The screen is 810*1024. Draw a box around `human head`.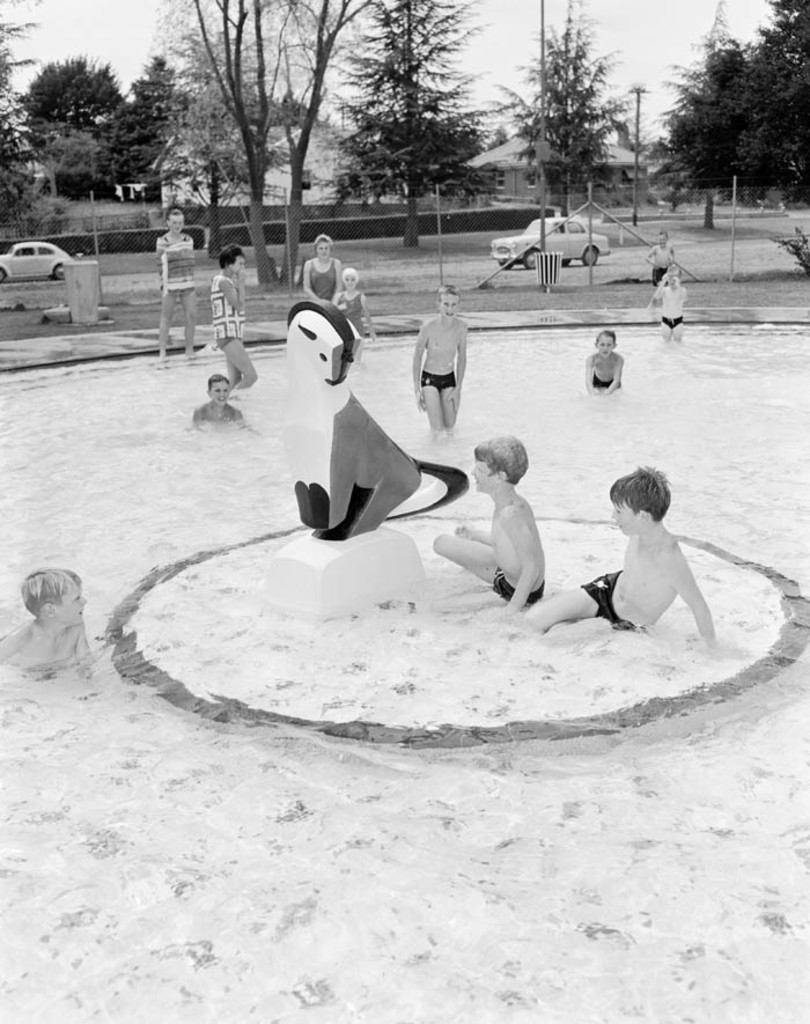
{"left": 170, "top": 216, "right": 187, "bottom": 236}.
